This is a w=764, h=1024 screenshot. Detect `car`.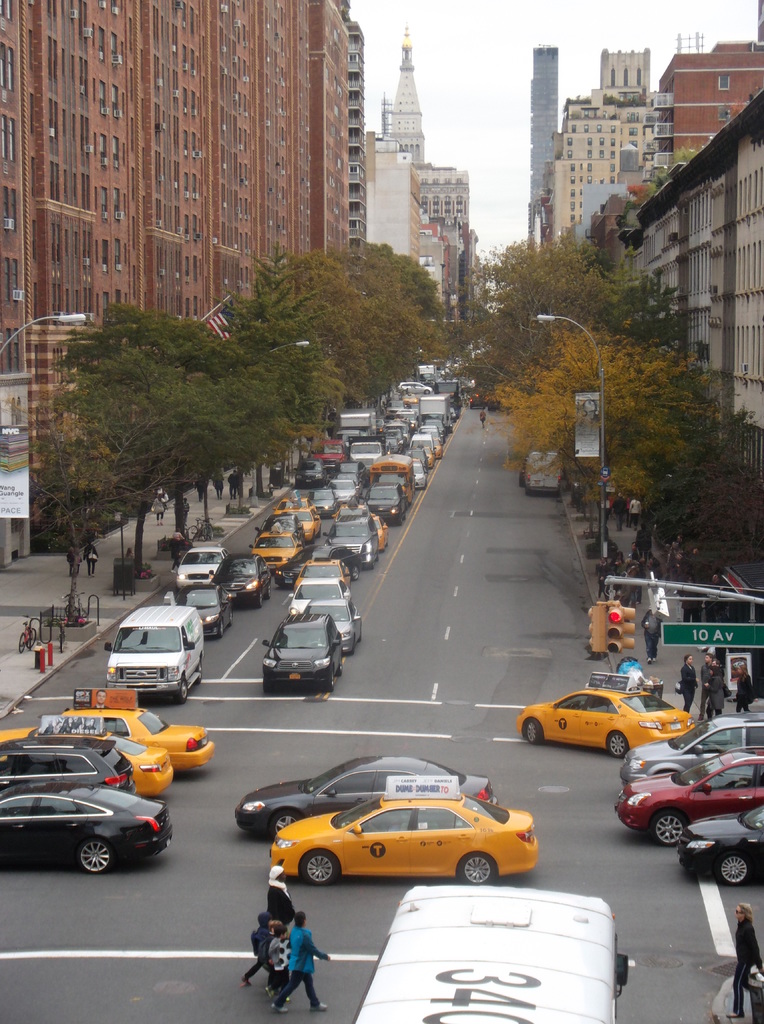
173 584 233 636.
